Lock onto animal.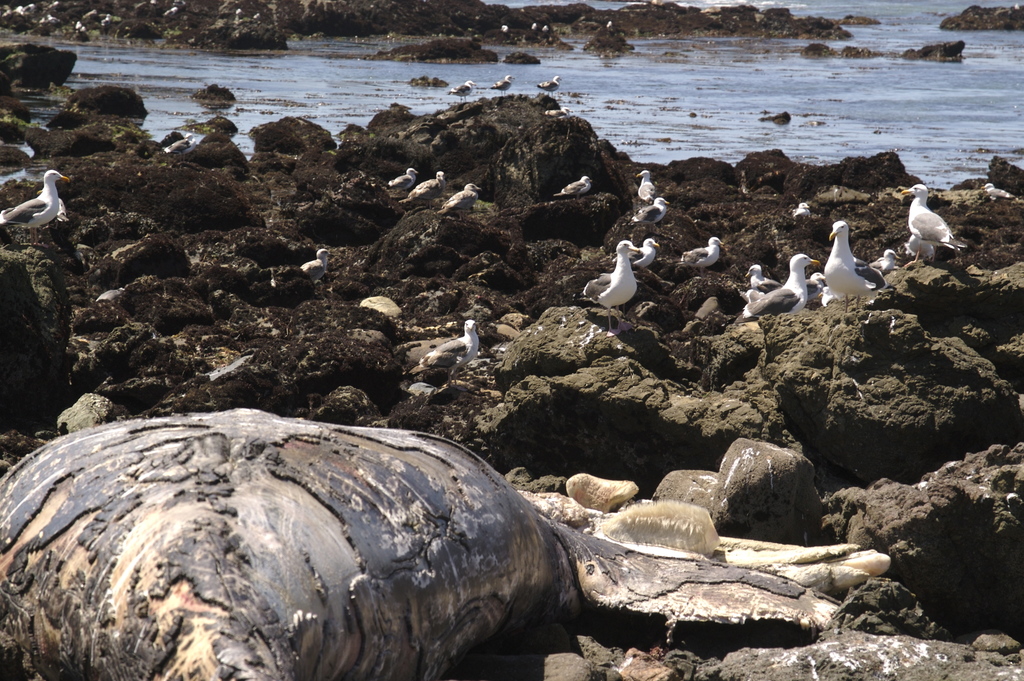
Locked: box(741, 252, 821, 320).
